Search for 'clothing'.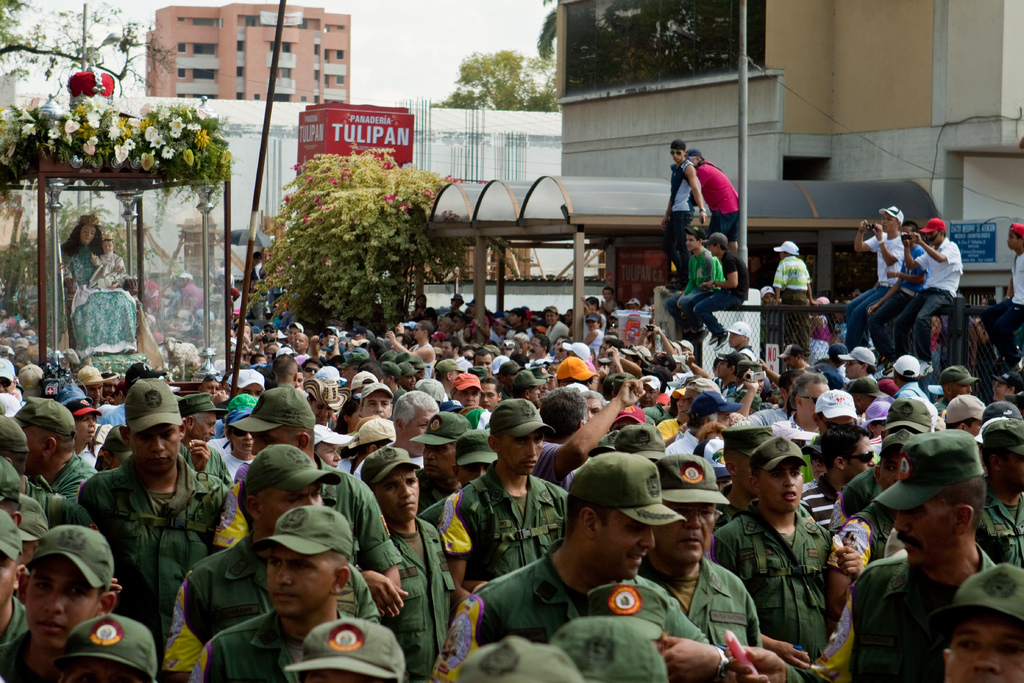
Found at [807,324,829,366].
